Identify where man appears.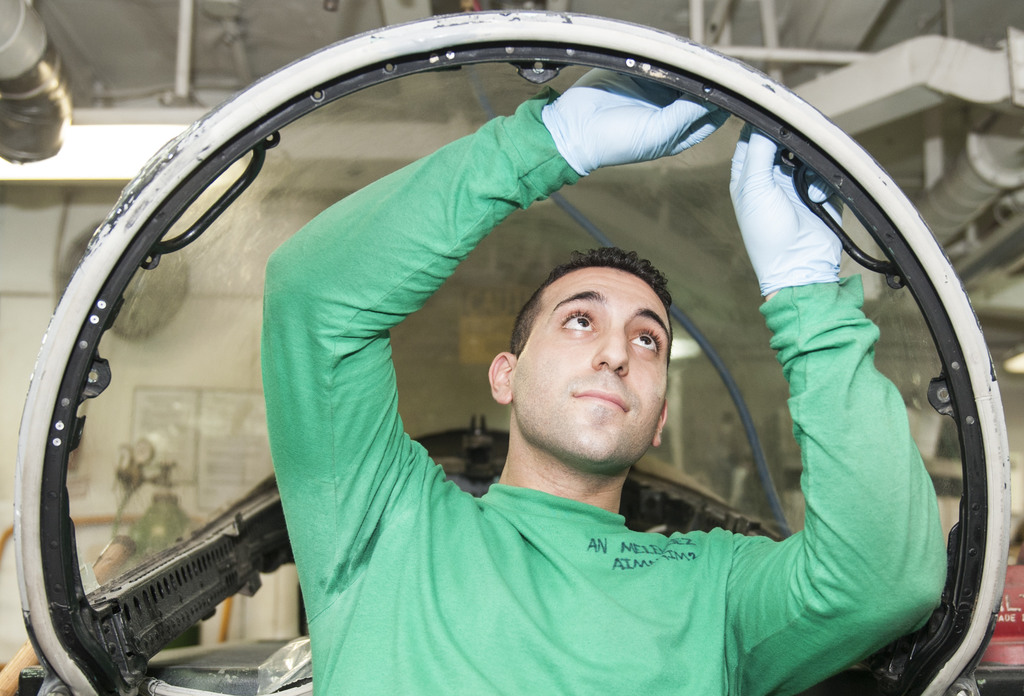
Appears at <bbox>249, 44, 945, 694</bbox>.
